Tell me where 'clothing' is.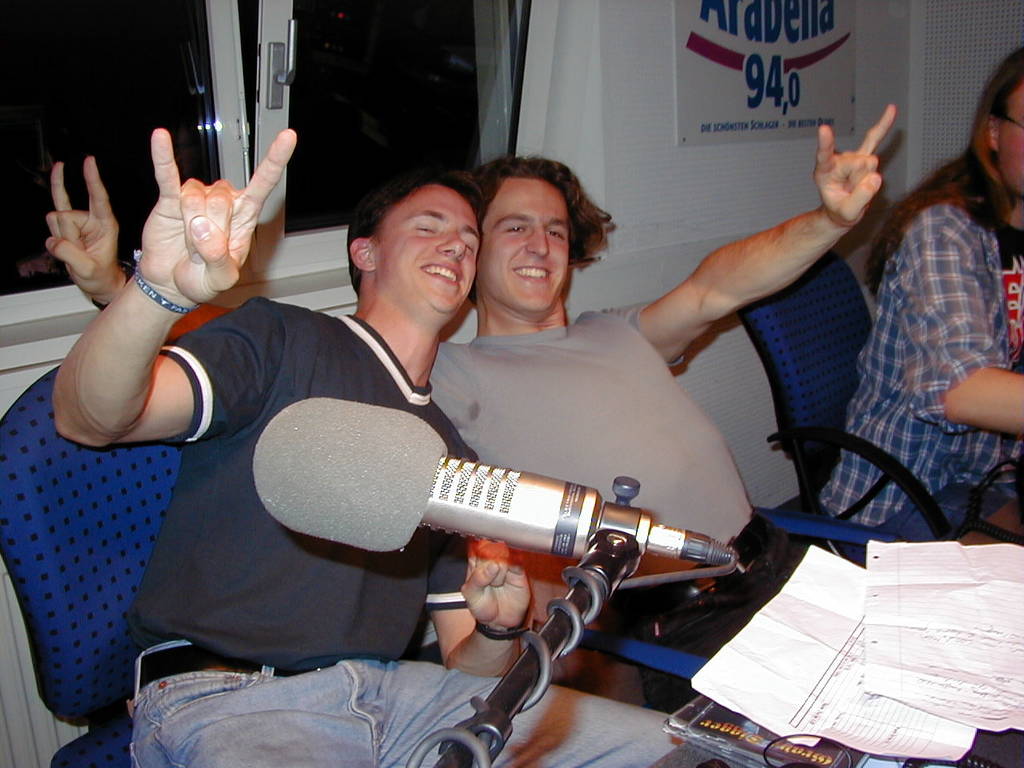
'clothing' is at 424, 302, 869, 712.
